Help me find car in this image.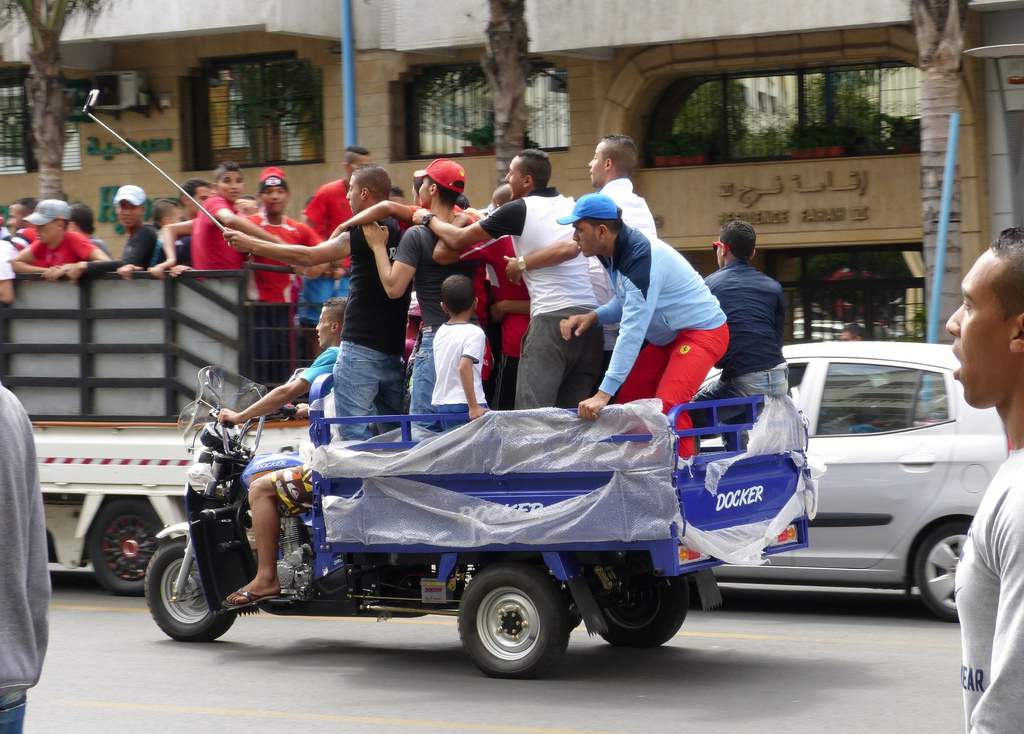
Found it: x1=683, y1=341, x2=1014, y2=622.
